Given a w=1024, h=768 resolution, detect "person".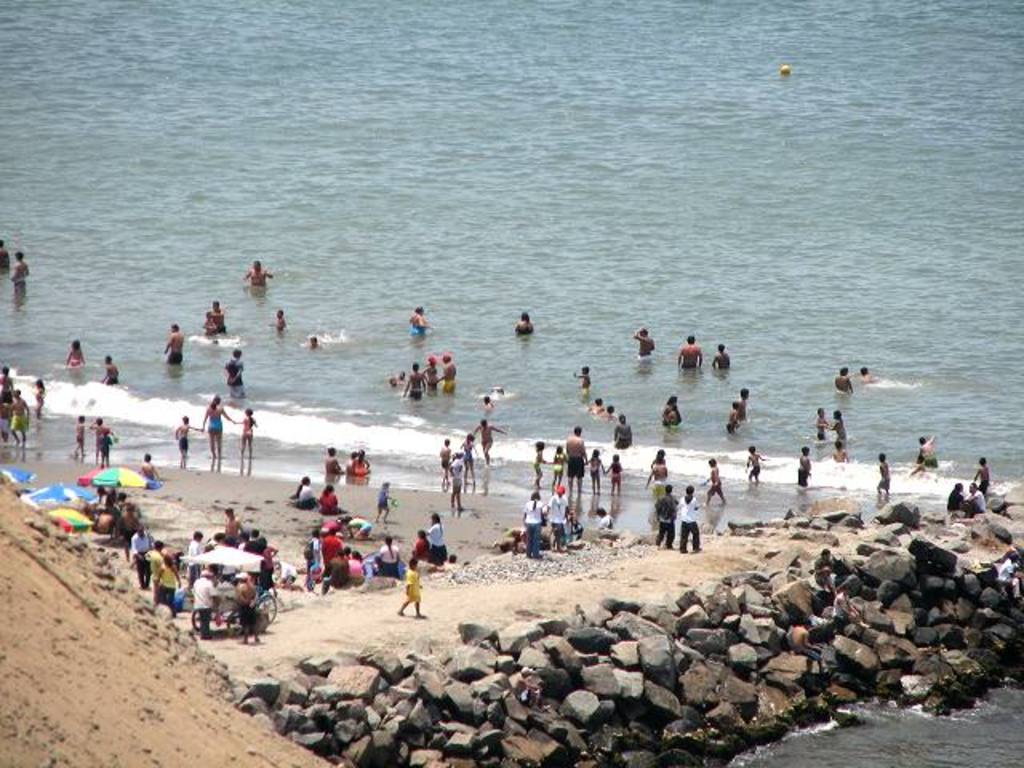
[224,349,248,400].
